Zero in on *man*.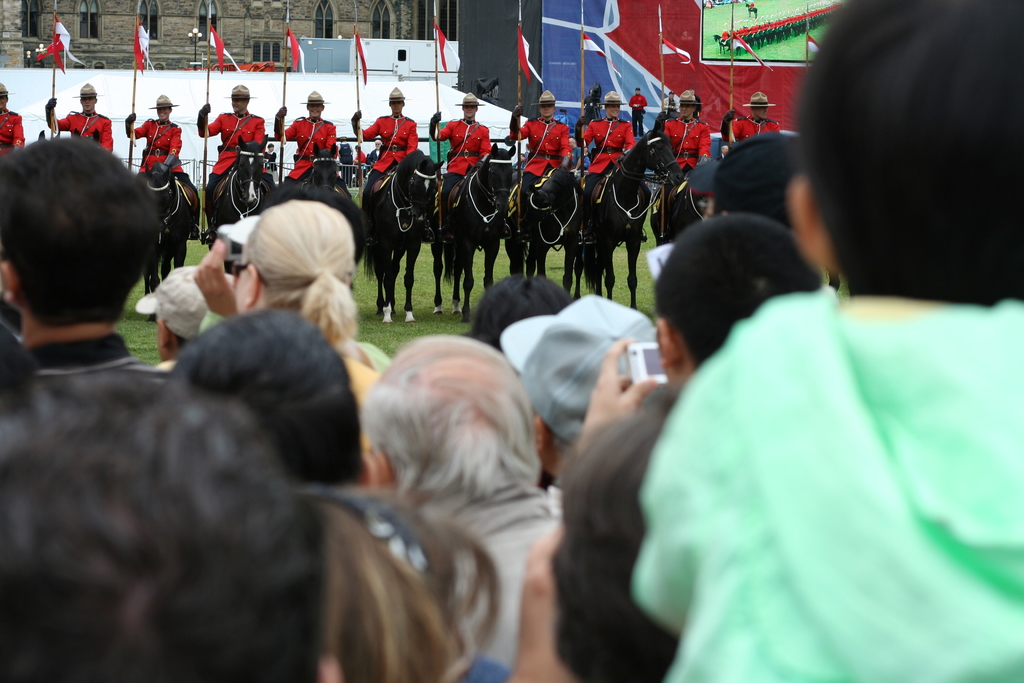
Zeroed in: box=[332, 136, 362, 185].
